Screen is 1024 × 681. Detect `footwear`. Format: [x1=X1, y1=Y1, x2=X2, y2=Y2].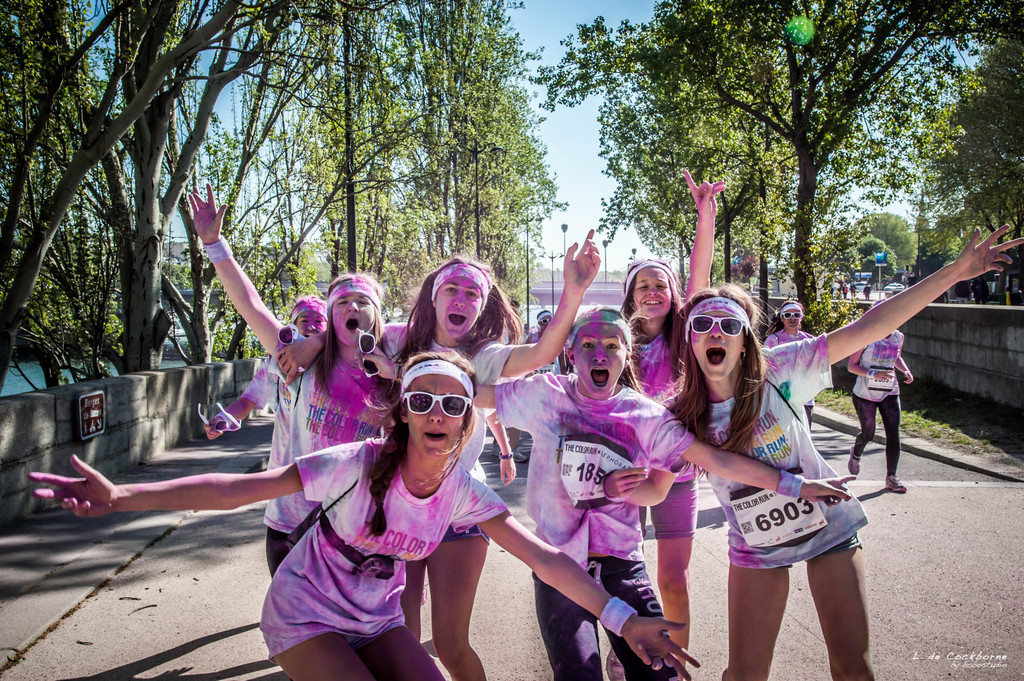
[x1=511, y1=447, x2=527, y2=463].
